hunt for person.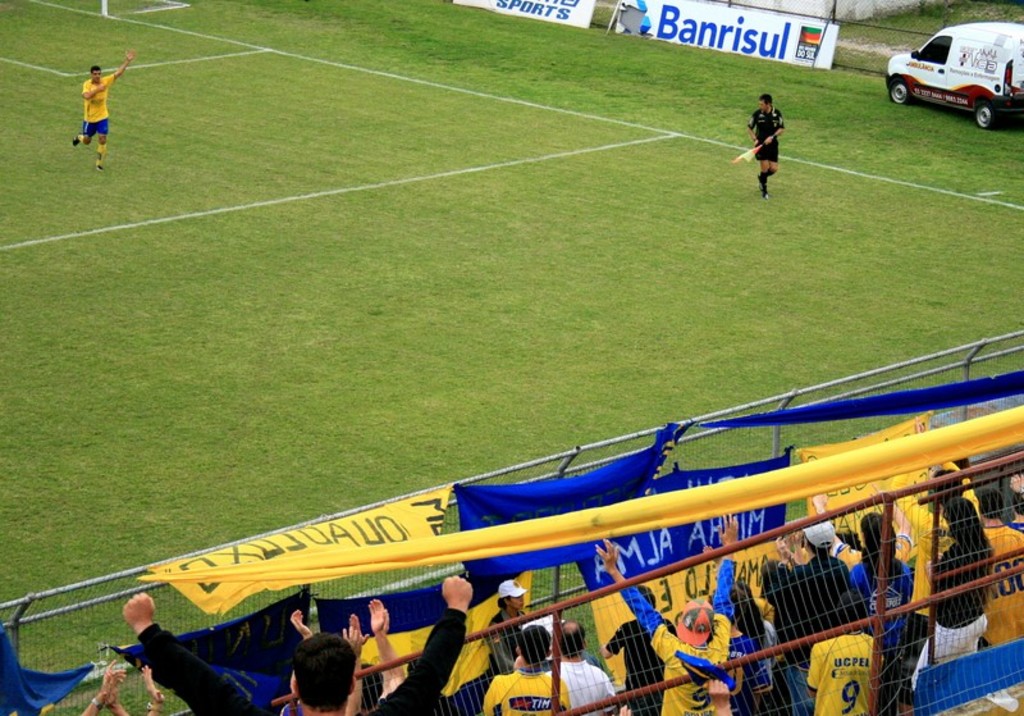
Hunted down at <region>481, 625, 571, 715</region>.
